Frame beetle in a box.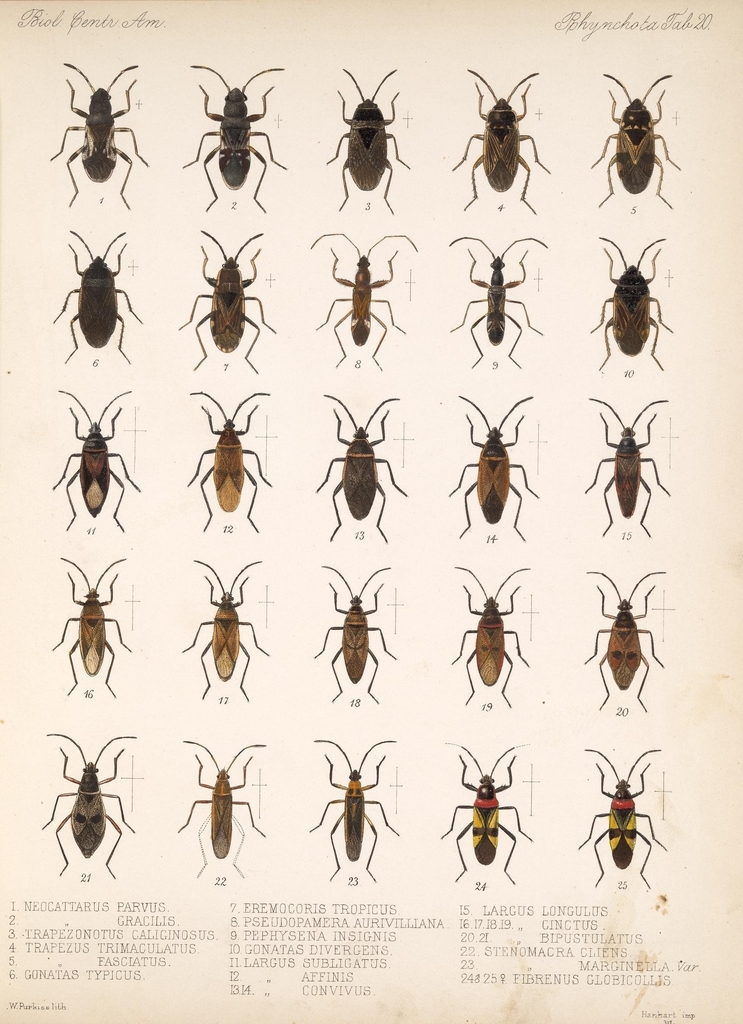
<region>584, 246, 680, 372</region>.
